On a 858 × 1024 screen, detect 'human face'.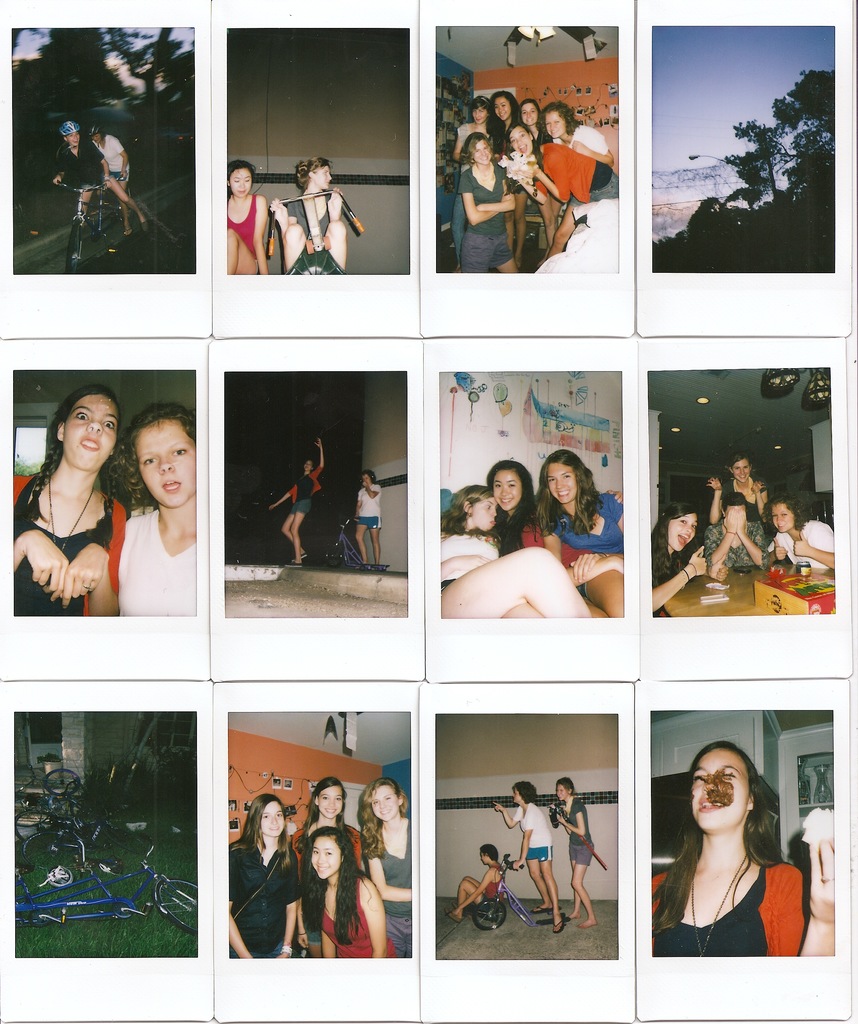
select_region(63, 394, 116, 467).
